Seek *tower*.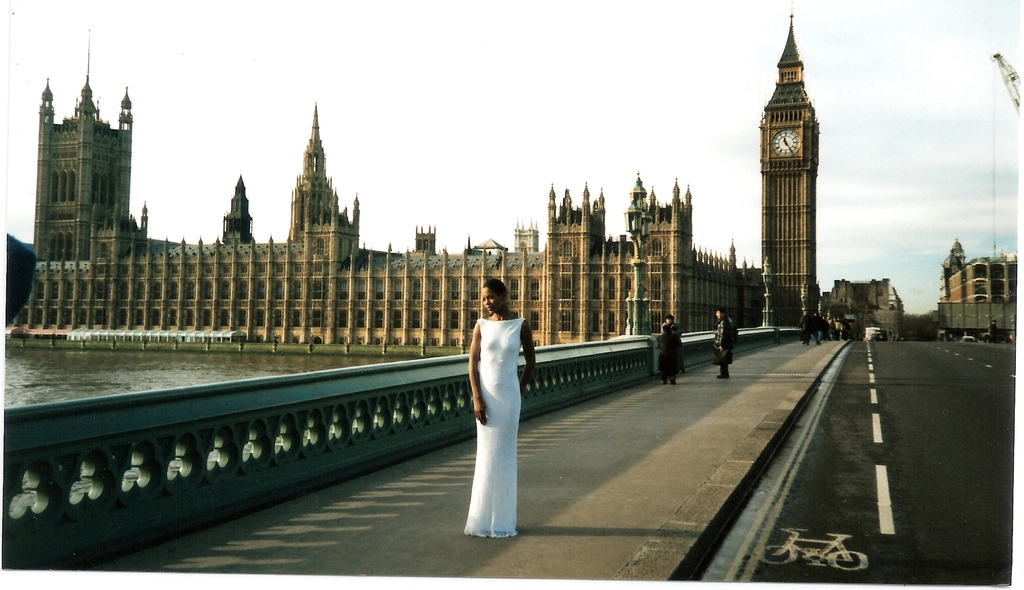
220:173:261:244.
